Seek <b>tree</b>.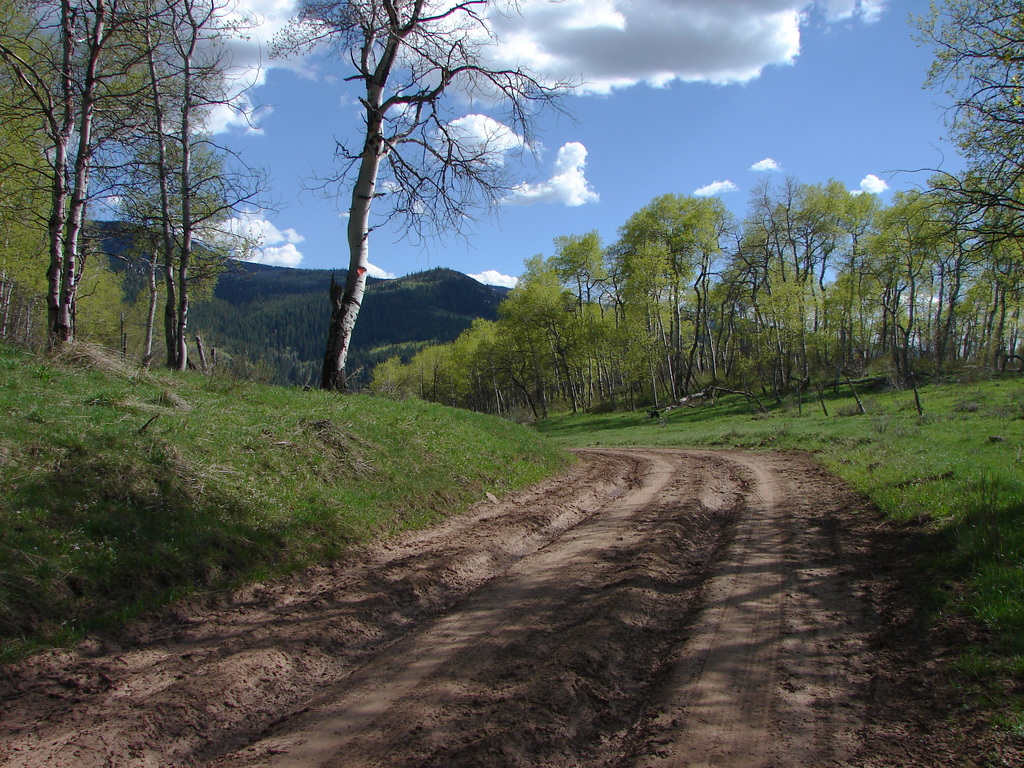
box(264, 0, 582, 394).
